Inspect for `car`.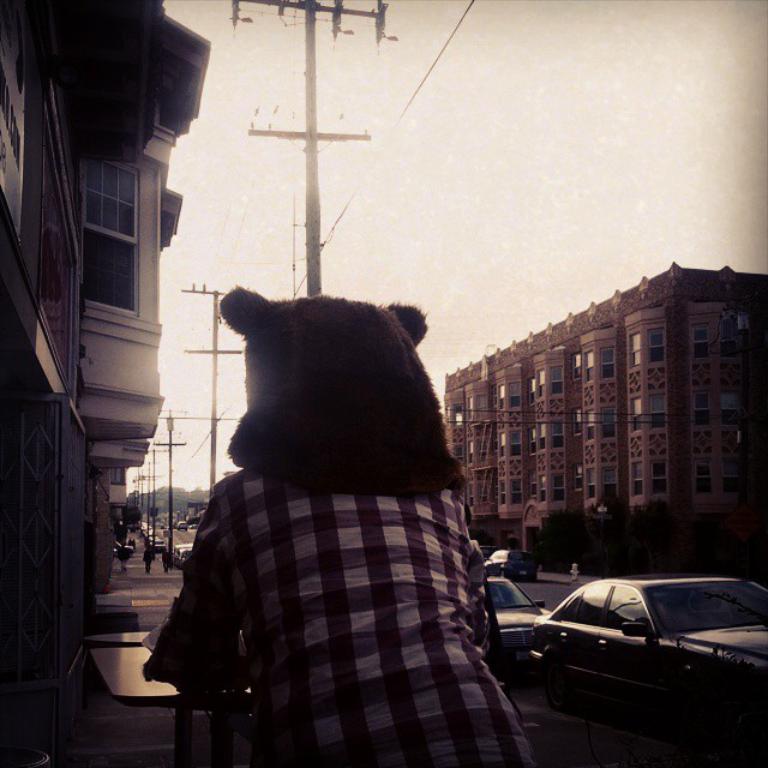
Inspection: select_region(478, 560, 552, 668).
